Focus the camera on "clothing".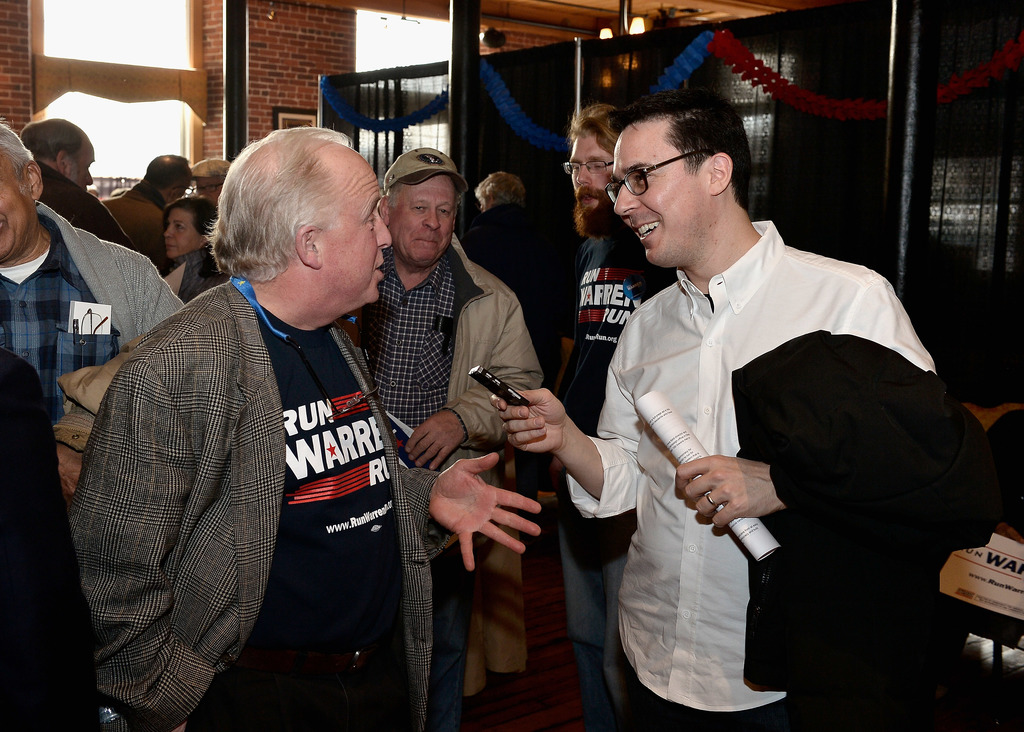
Focus region: [460, 195, 575, 532].
